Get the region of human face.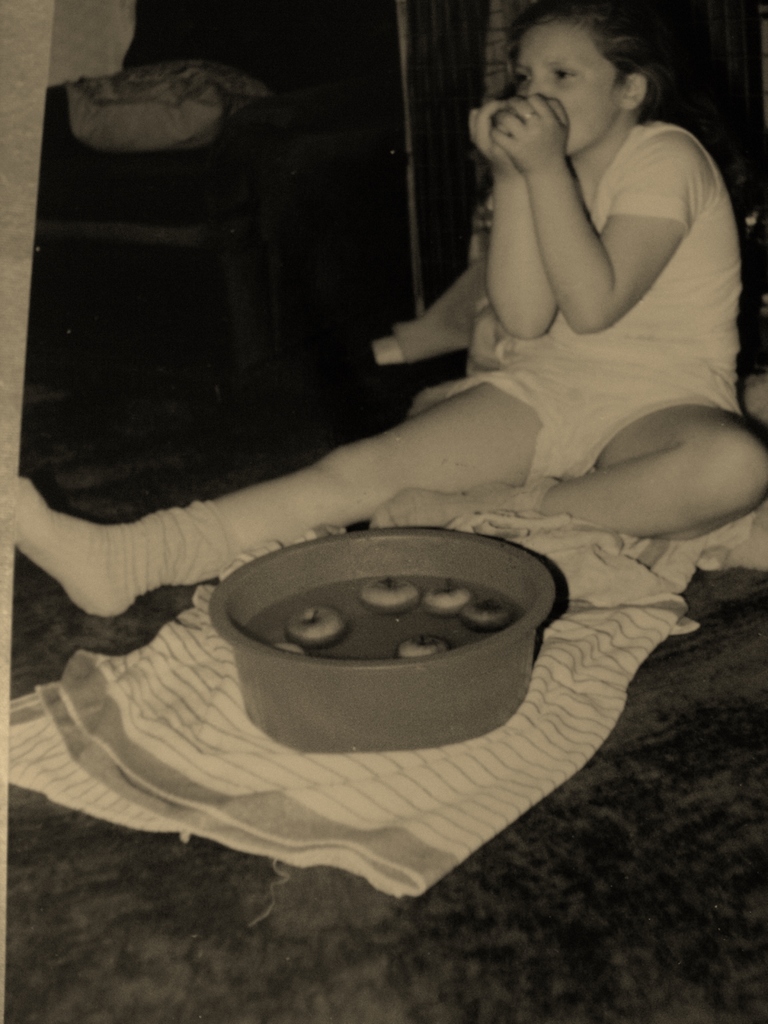
box=[506, 16, 623, 166].
